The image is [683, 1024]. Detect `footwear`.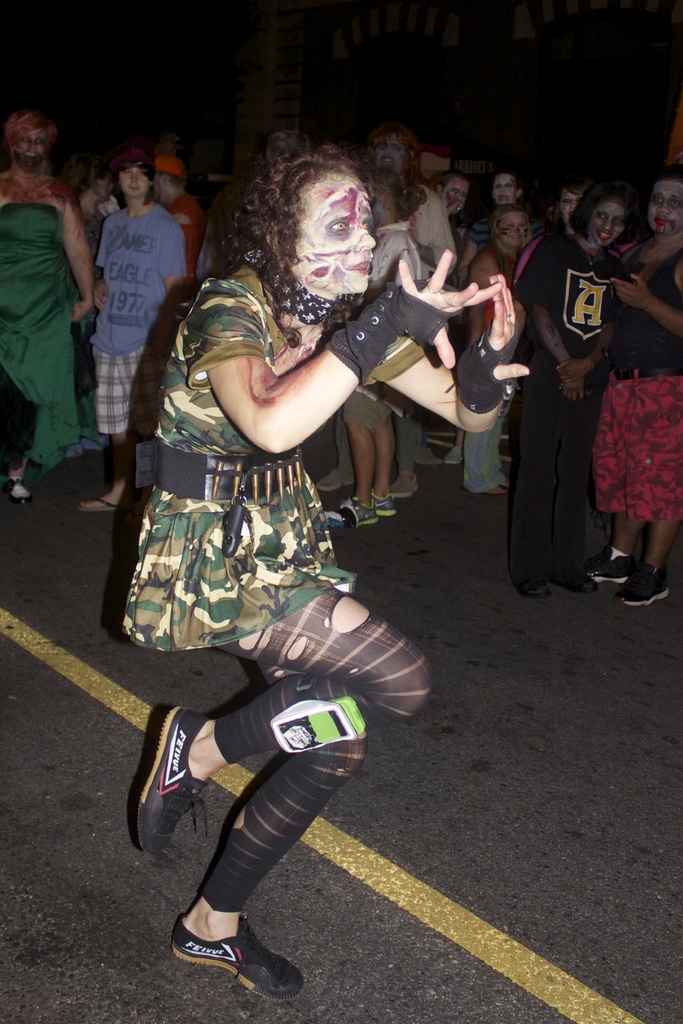
Detection: (x1=479, y1=481, x2=507, y2=493).
